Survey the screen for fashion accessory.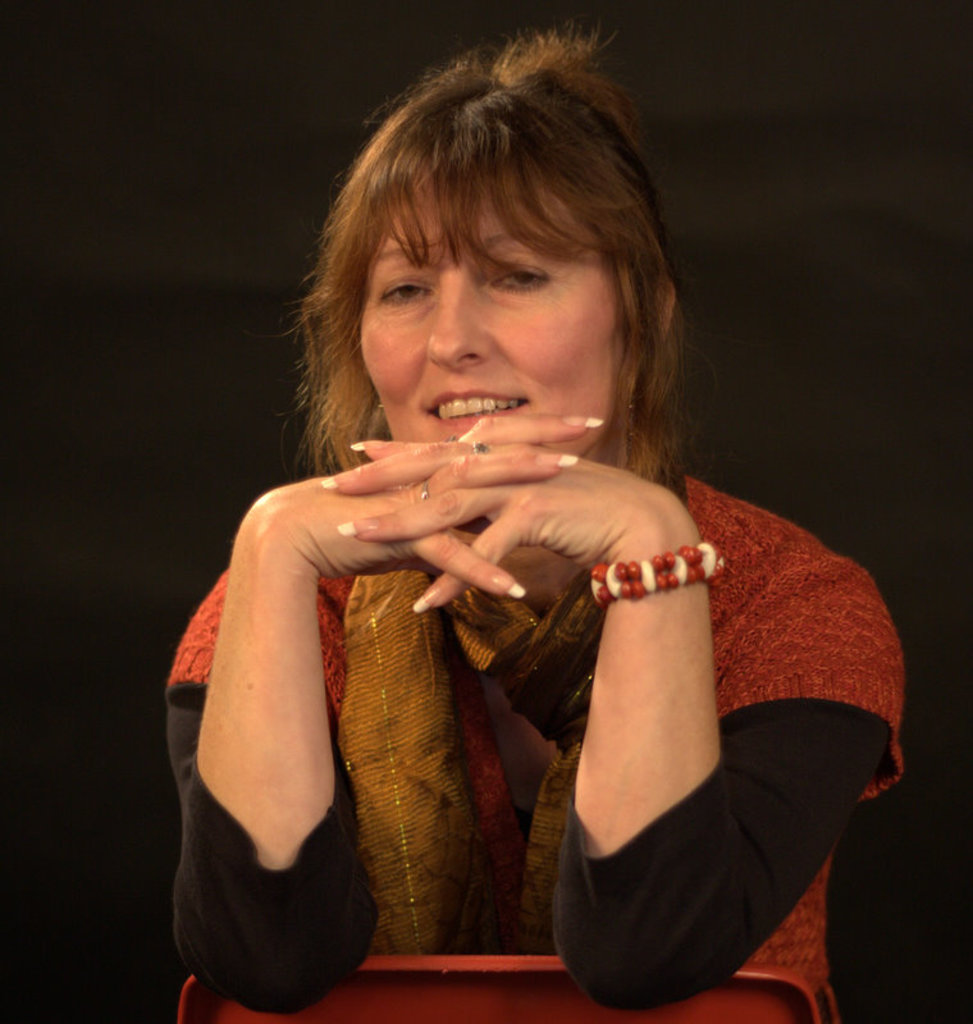
Survey found: <box>470,440,490,453</box>.
